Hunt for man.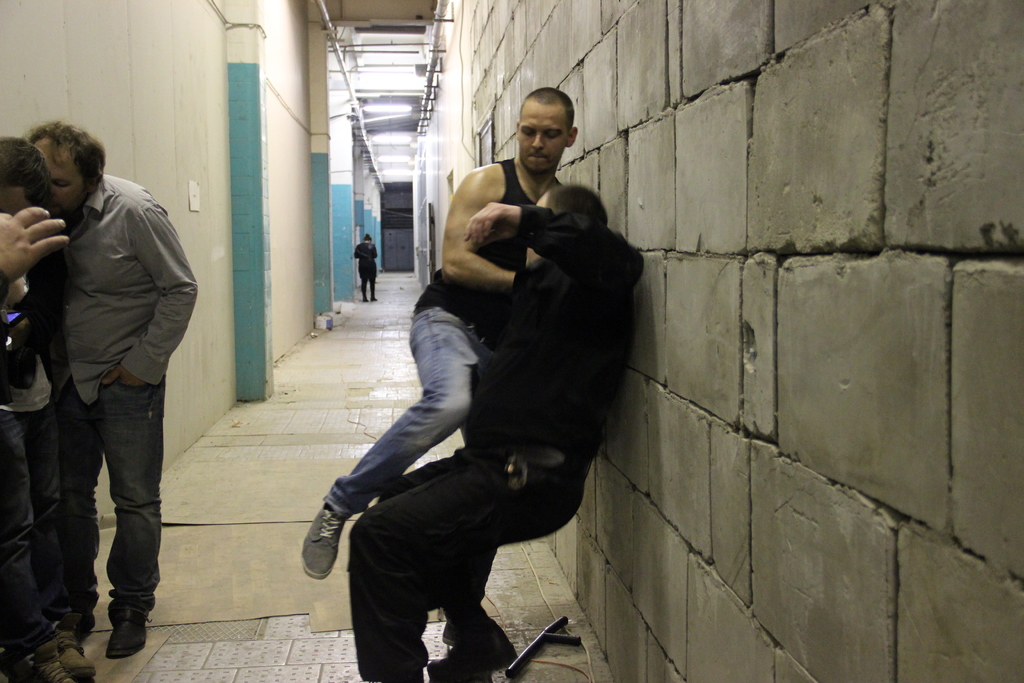
Hunted down at BBox(24, 118, 200, 657).
